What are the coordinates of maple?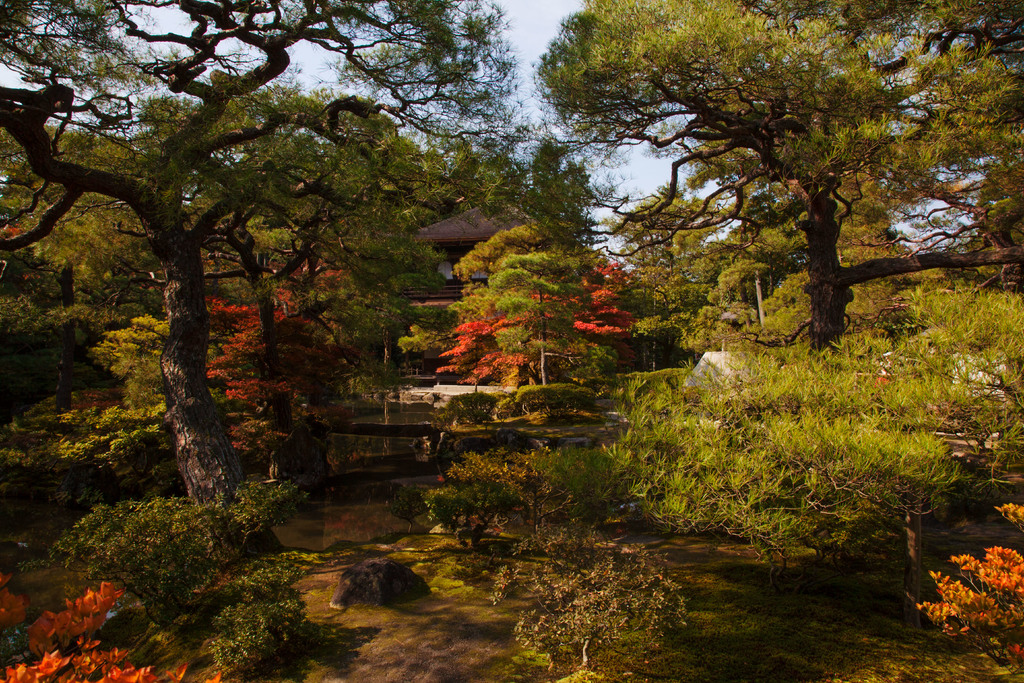
(646, 343, 931, 586).
